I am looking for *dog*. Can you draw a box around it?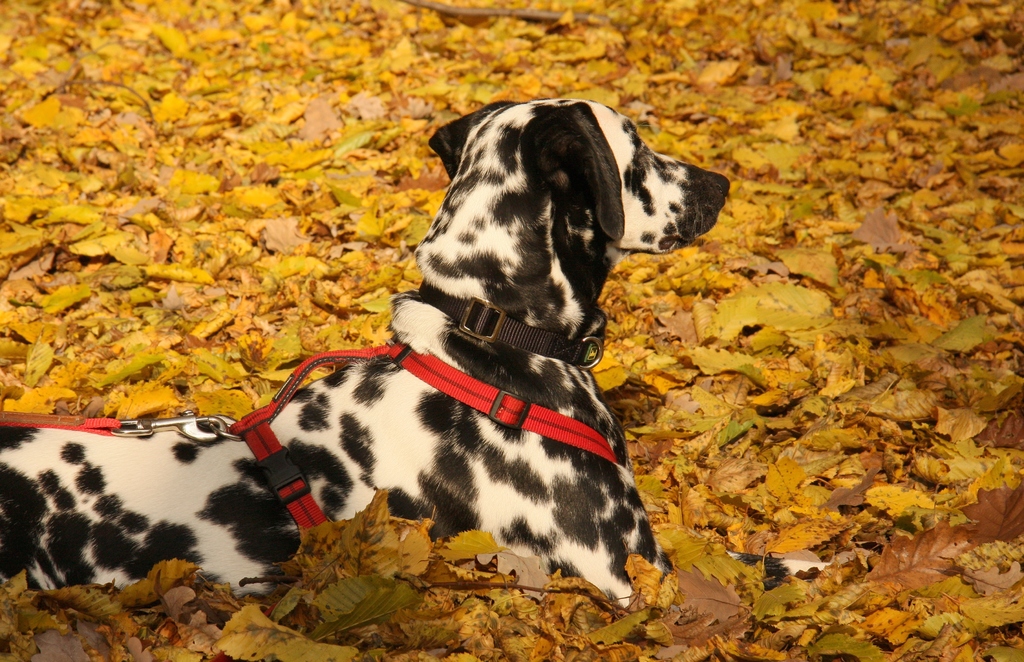
Sure, the bounding box is 0,96,831,618.
